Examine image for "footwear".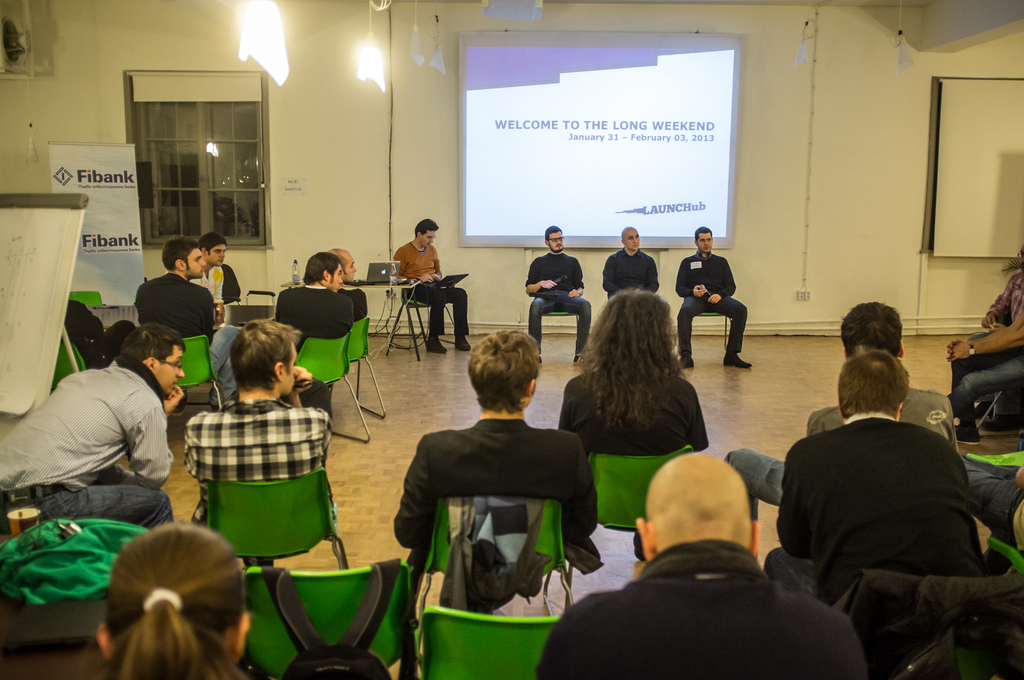
Examination result: BBox(720, 352, 753, 367).
